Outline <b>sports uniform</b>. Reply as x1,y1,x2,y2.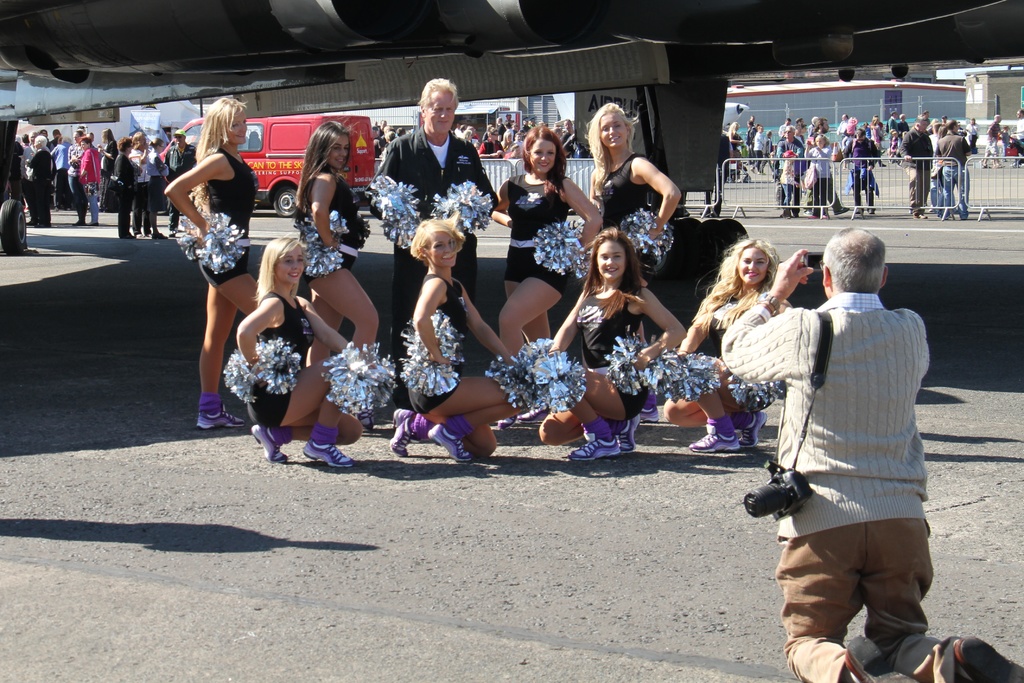
845,133,881,209.
